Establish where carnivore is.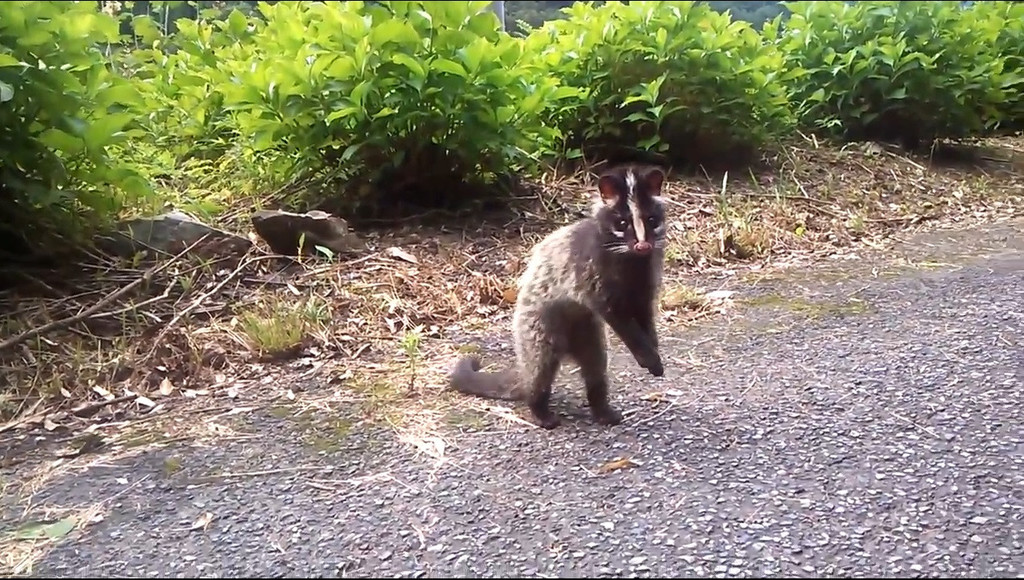
Established at detection(443, 160, 682, 428).
